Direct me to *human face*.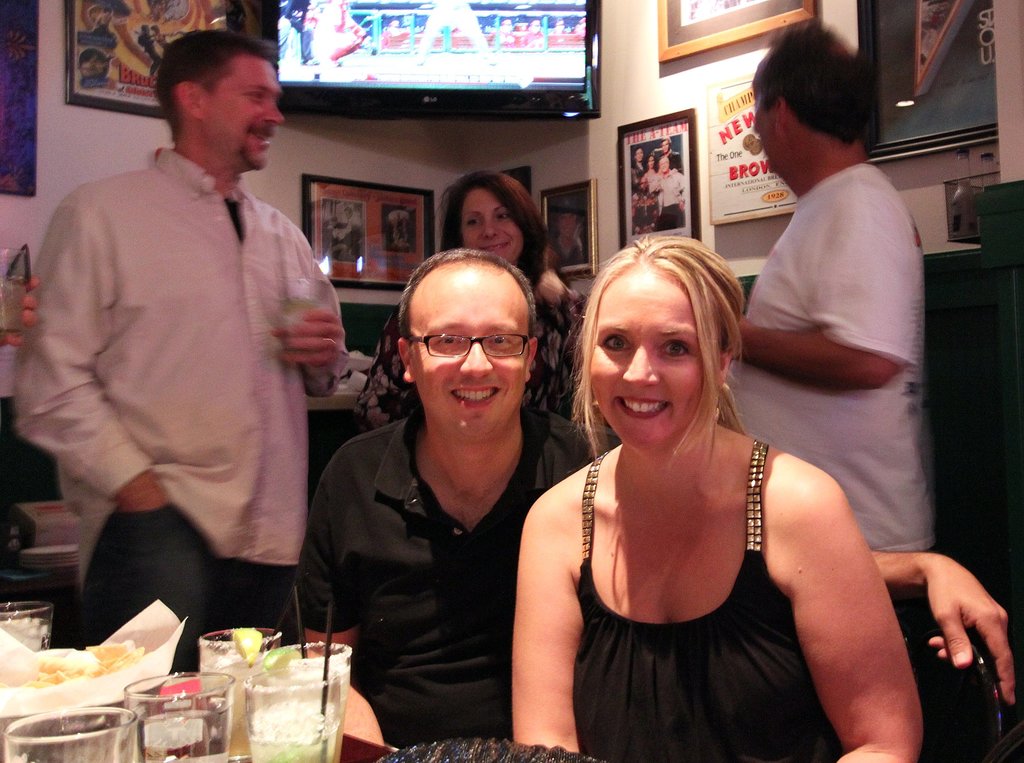
Direction: [593, 265, 705, 455].
